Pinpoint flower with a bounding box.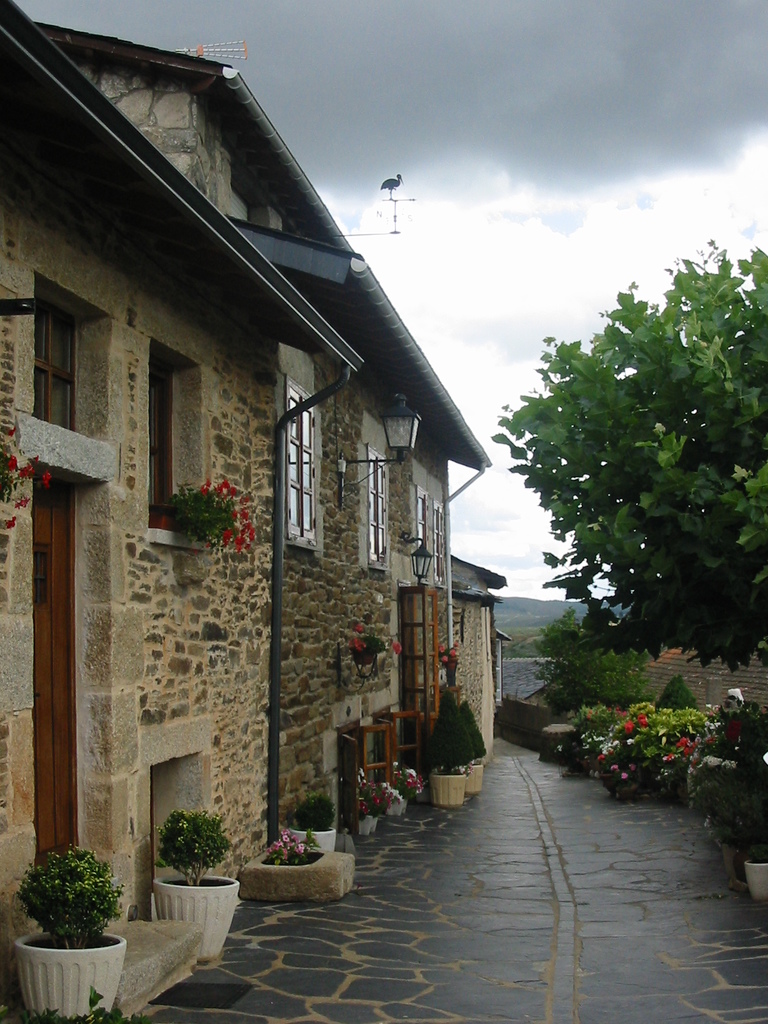
x1=593 y1=751 x2=605 y2=762.
